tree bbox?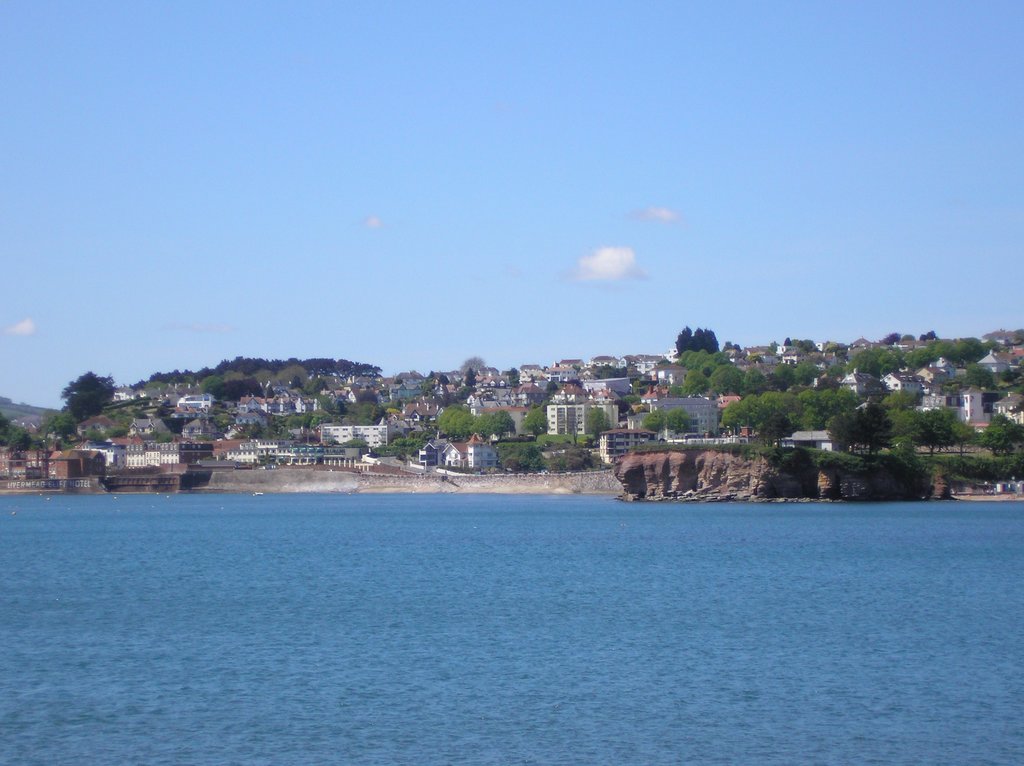
{"left": 668, "top": 341, "right": 733, "bottom": 372}
